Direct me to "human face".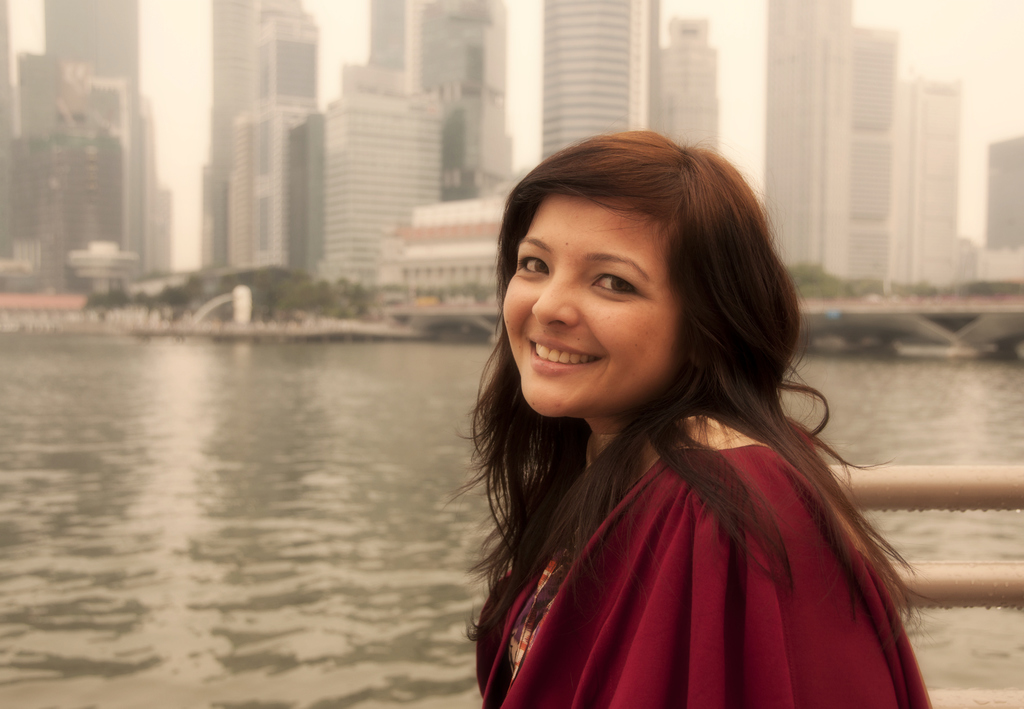
Direction: [496, 200, 687, 414].
